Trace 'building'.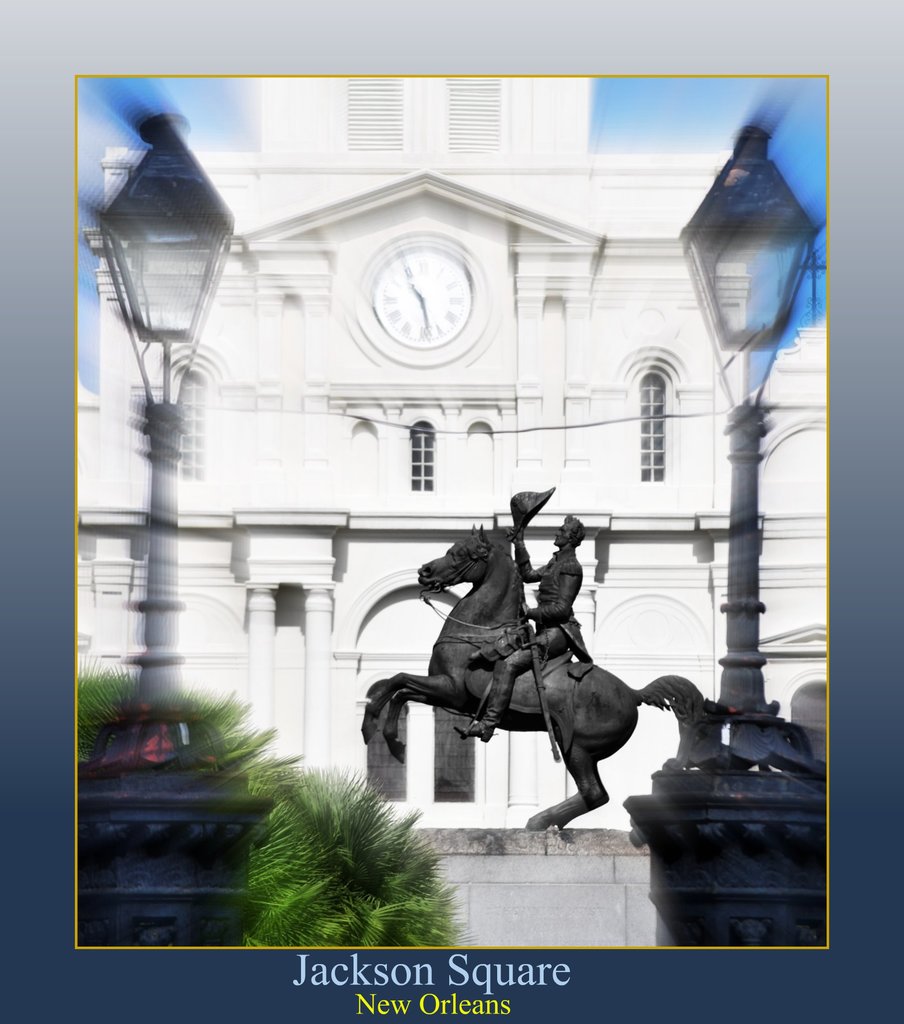
Traced to crop(78, 75, 832, 942).
